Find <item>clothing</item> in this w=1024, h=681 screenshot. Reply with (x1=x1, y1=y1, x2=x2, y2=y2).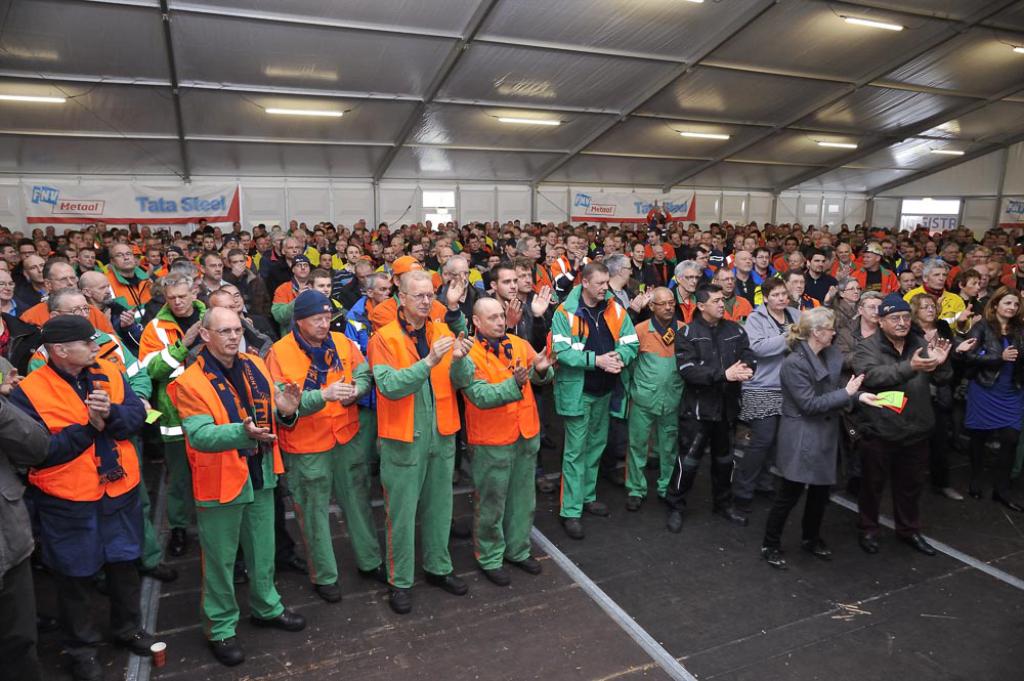
(x1=262, y1=249, x2=285, y2=272).
